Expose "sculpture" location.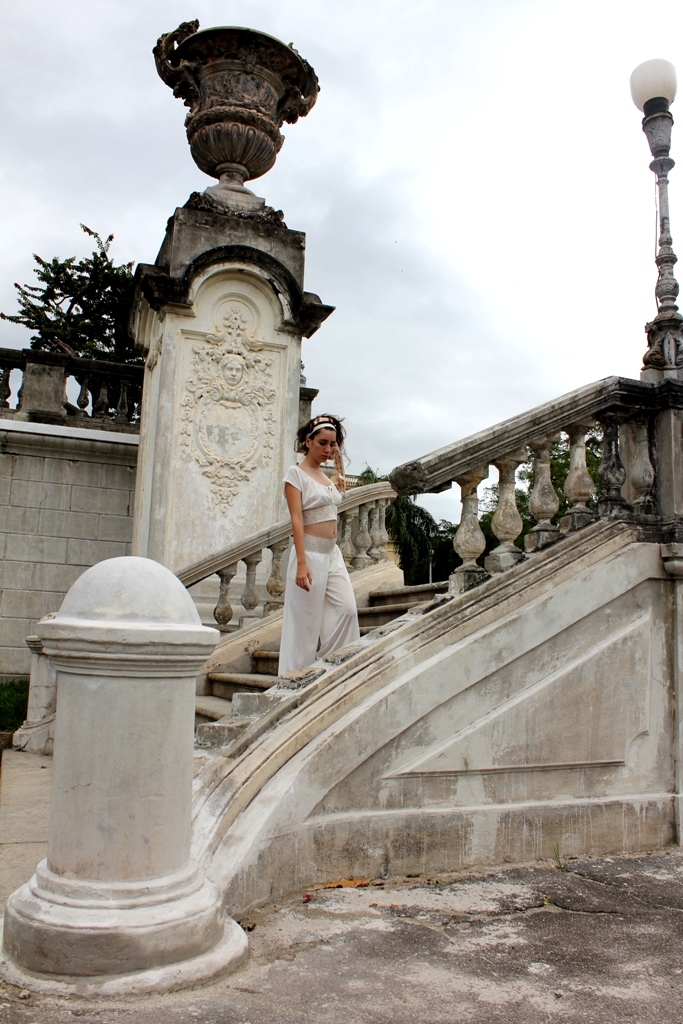
Exposed at 163, 24, 314, 225.
